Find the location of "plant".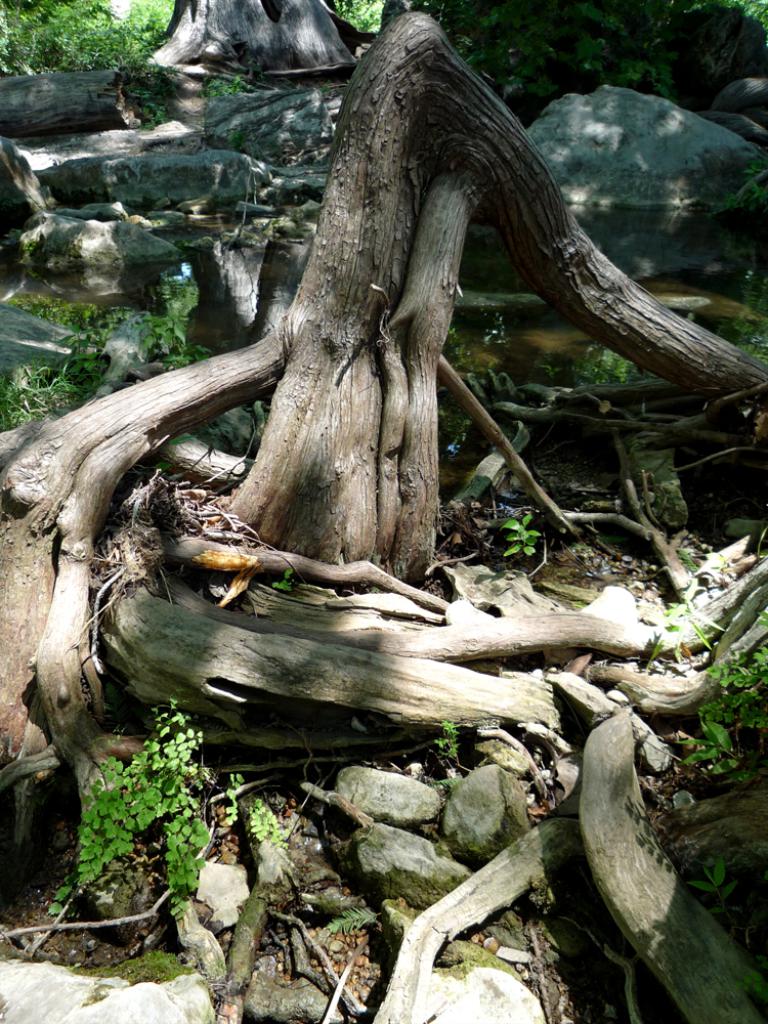
Location: Rect(242, 53, 266, 94).
